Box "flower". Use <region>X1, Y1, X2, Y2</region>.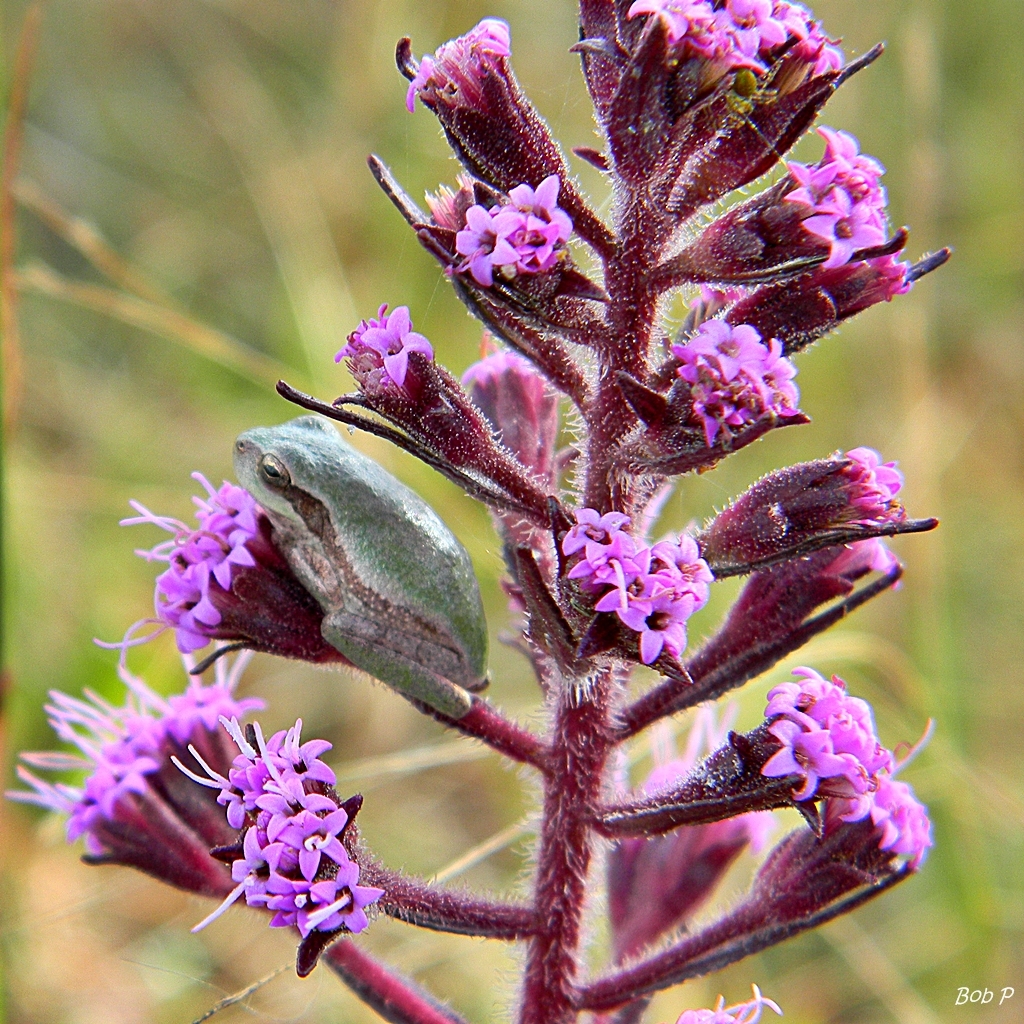
<region>559, 501, 712, 685</region>.
